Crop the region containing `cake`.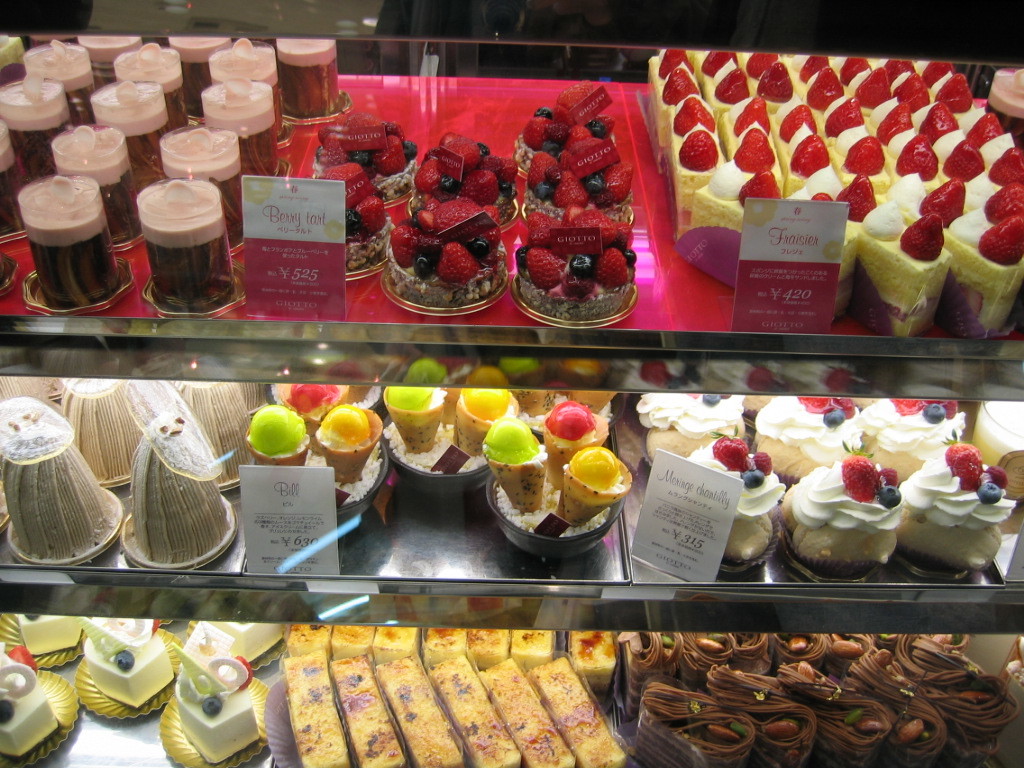
Crop region: left=186, top=616, right=288, bottom=666.
